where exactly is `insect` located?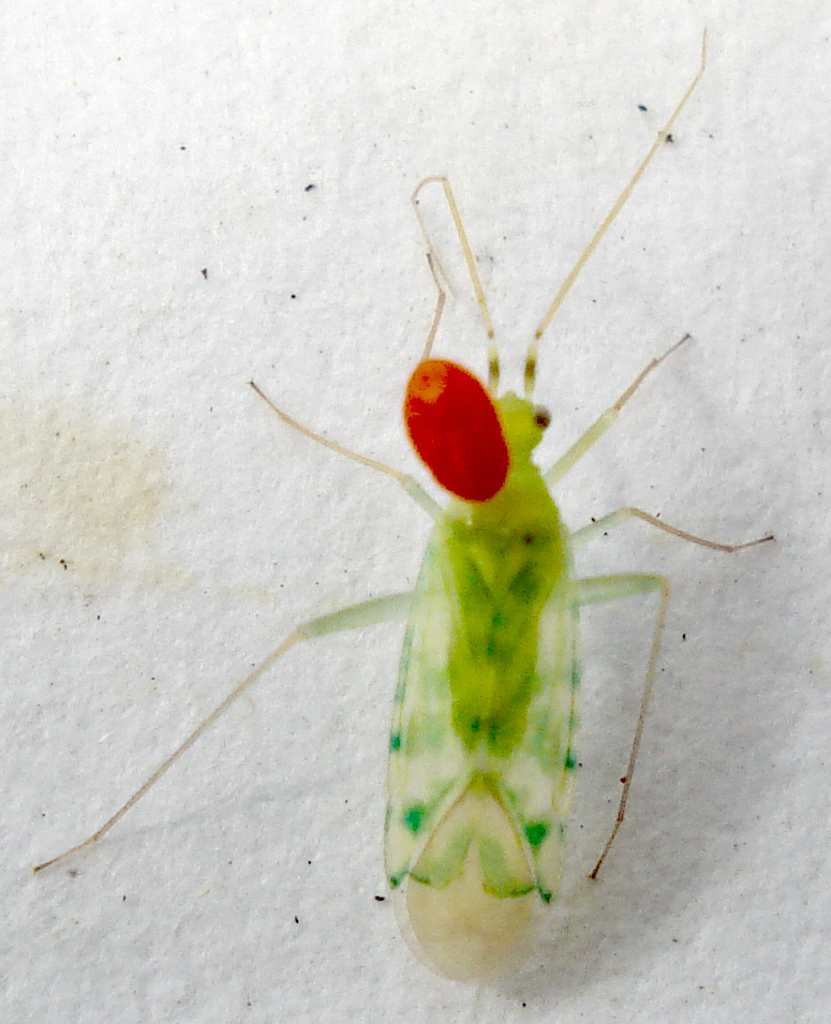
Its bounding box is BBox(31, 26, 778, 988).
